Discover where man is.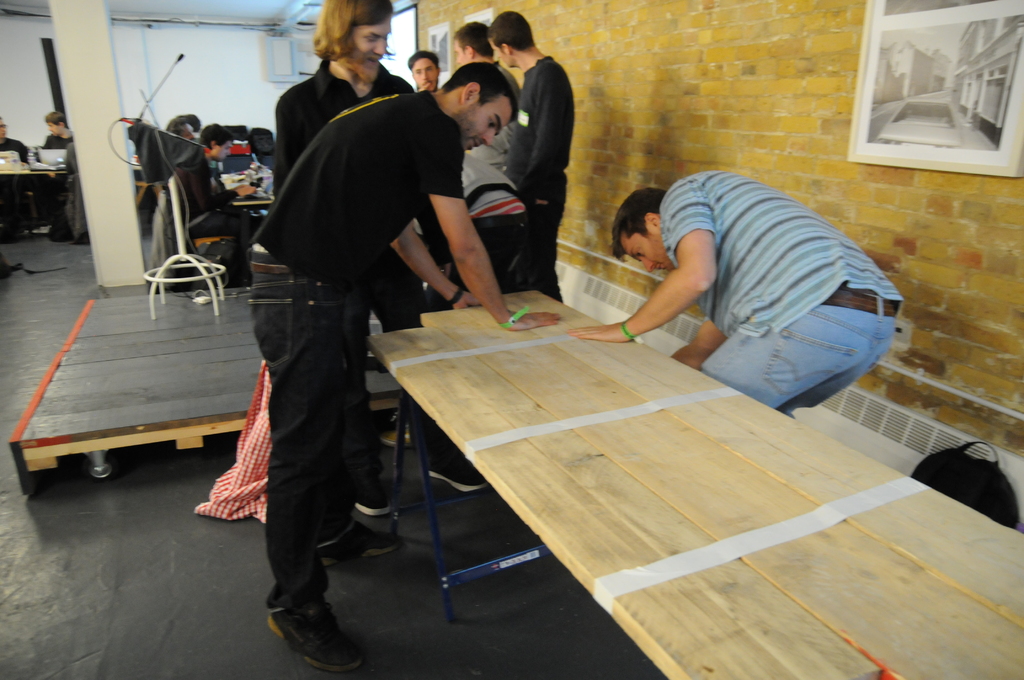
Discovered at 252, 58, 560, 672.
